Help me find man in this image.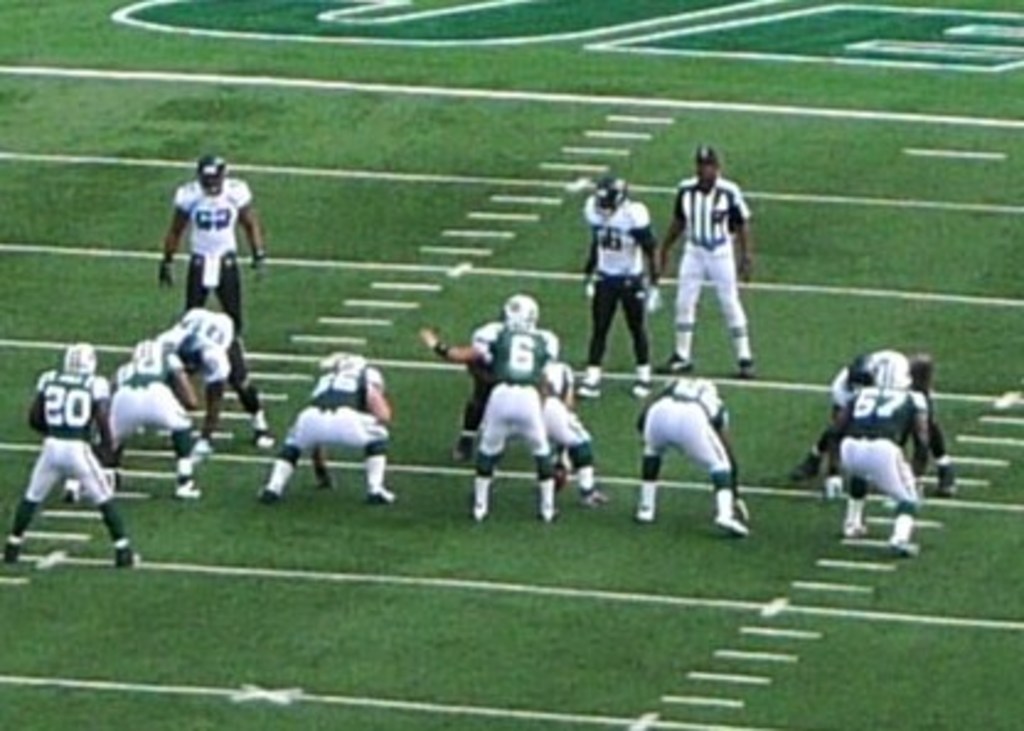
Found it: x1=578 y1=177 x2=660 y2=399.
